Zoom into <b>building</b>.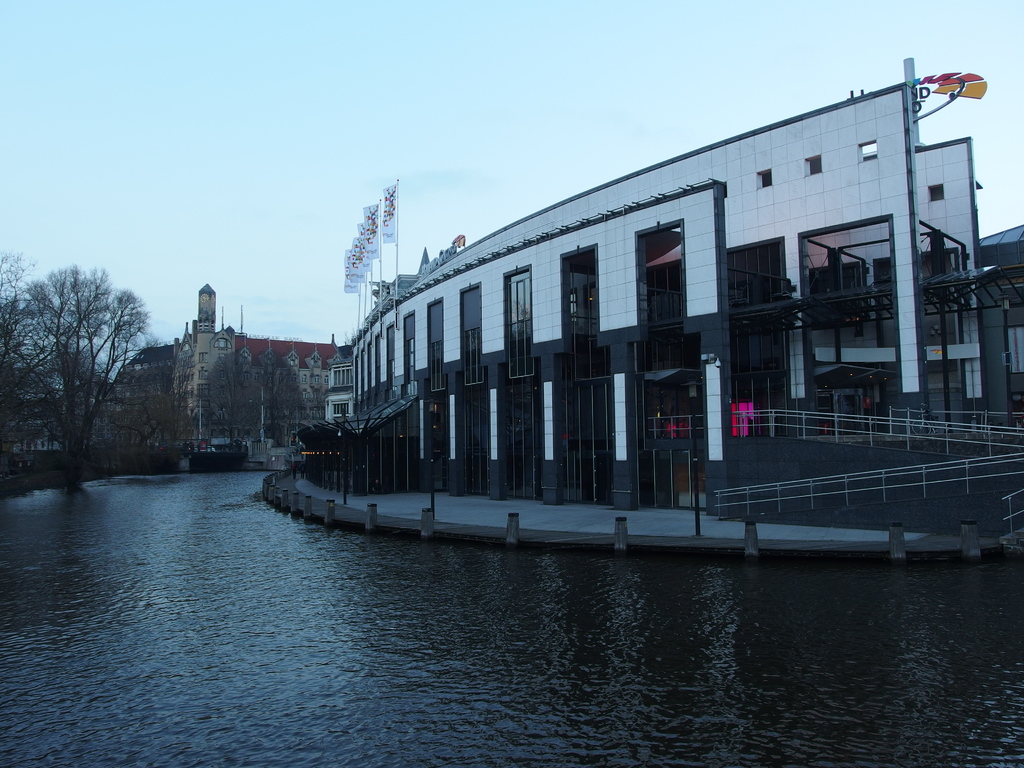
Zoom target: bbox=[170, 283, 337, 436].
